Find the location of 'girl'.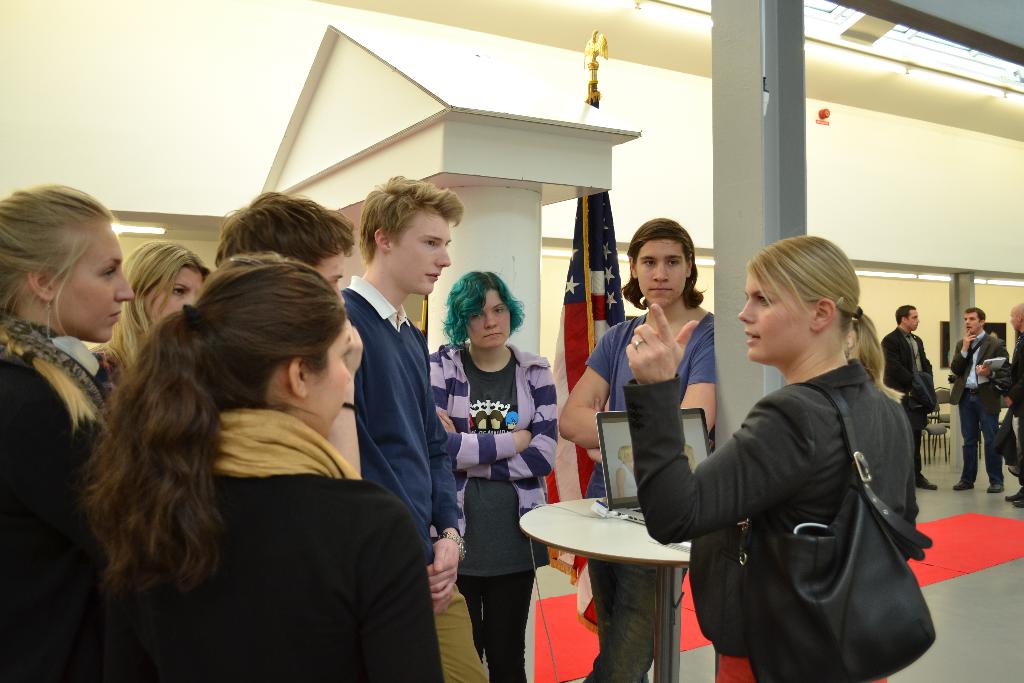
Location: (0,181,133,682).
